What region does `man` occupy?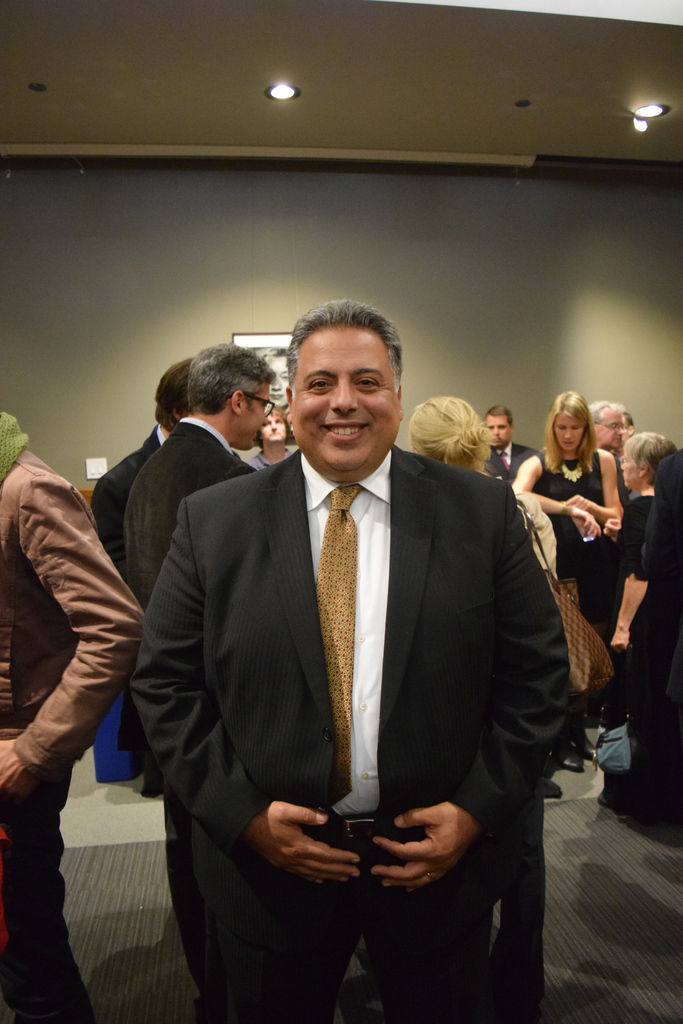
[x1=88, y1=356, x2=191, y2=588].
